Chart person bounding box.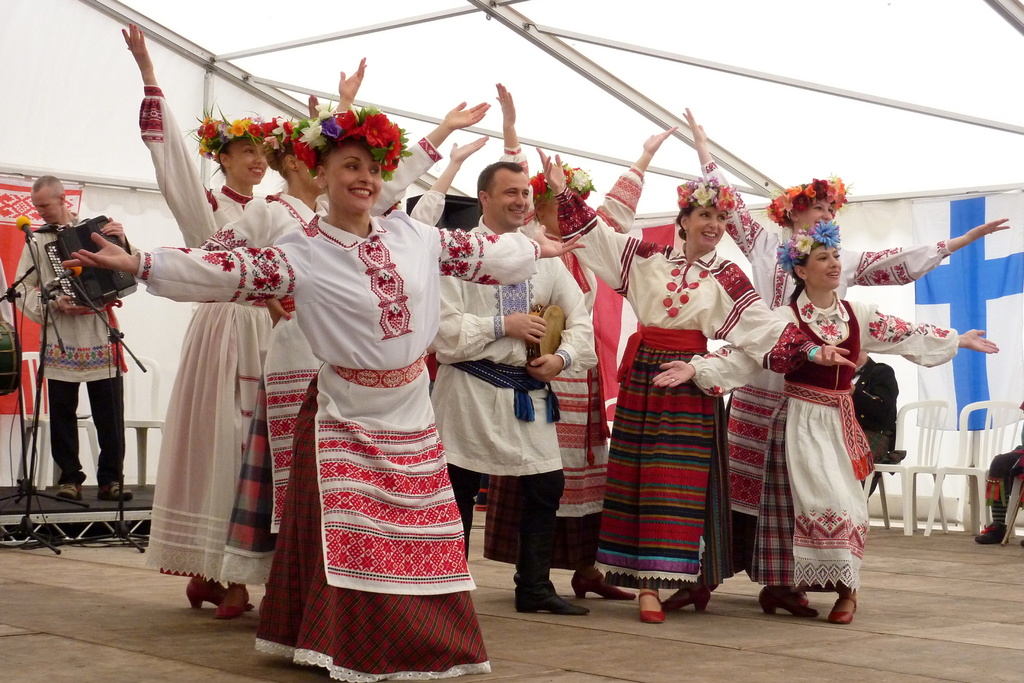
Charted: {"x1": 847, "y1": 347, "x2": 904, "y2": 498}.
